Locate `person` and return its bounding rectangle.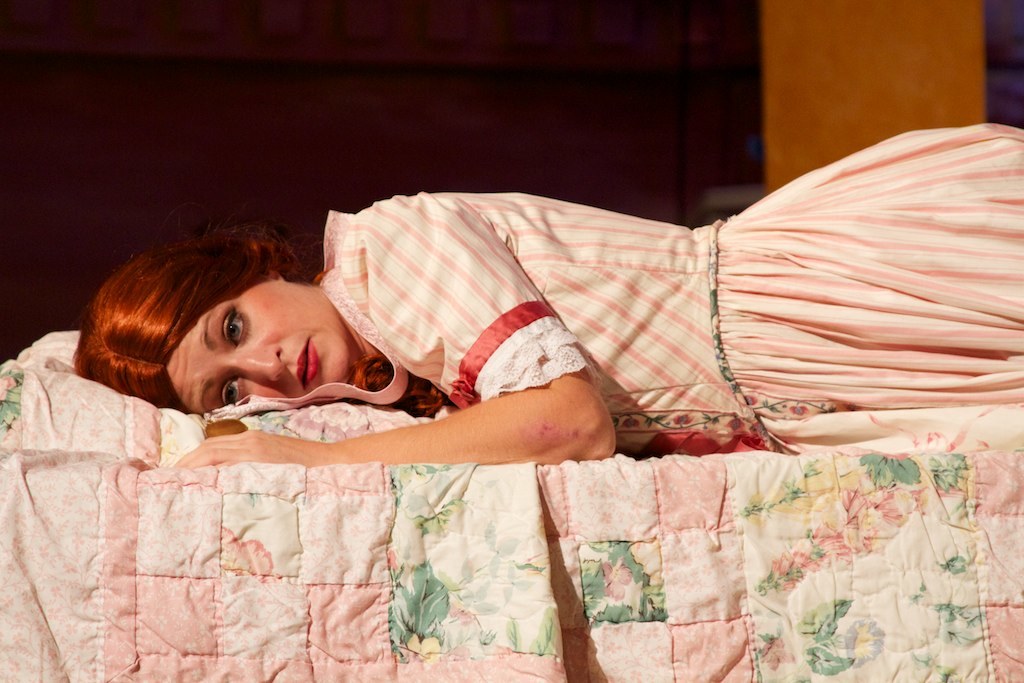
box=[70, 123, 1023, 470].
